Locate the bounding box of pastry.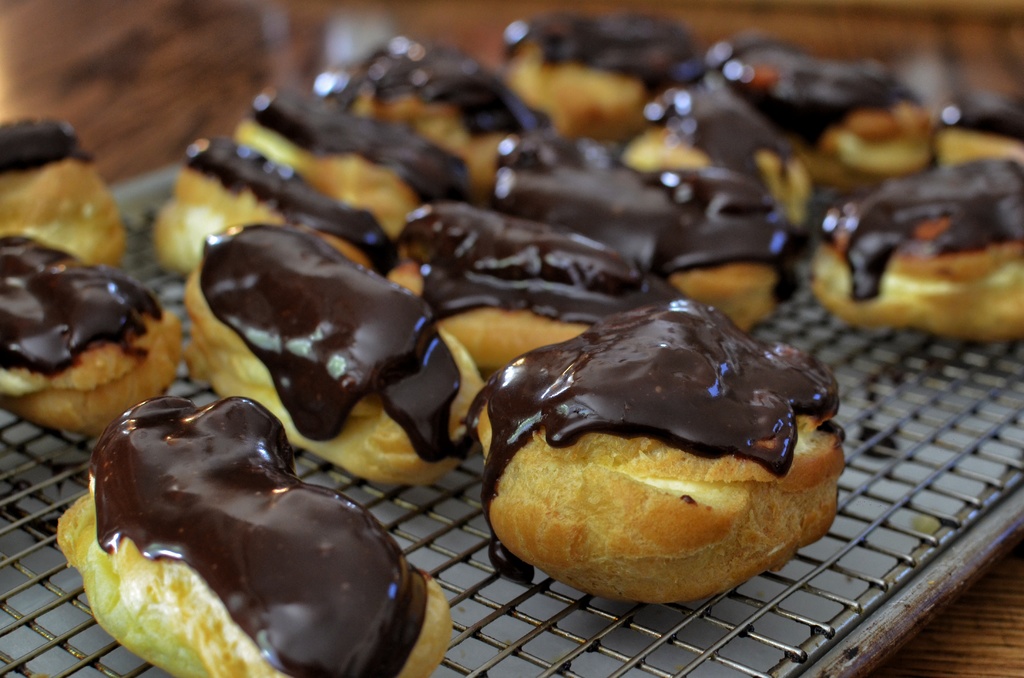
Bounding box: crop(58, 396, 454, 677).
